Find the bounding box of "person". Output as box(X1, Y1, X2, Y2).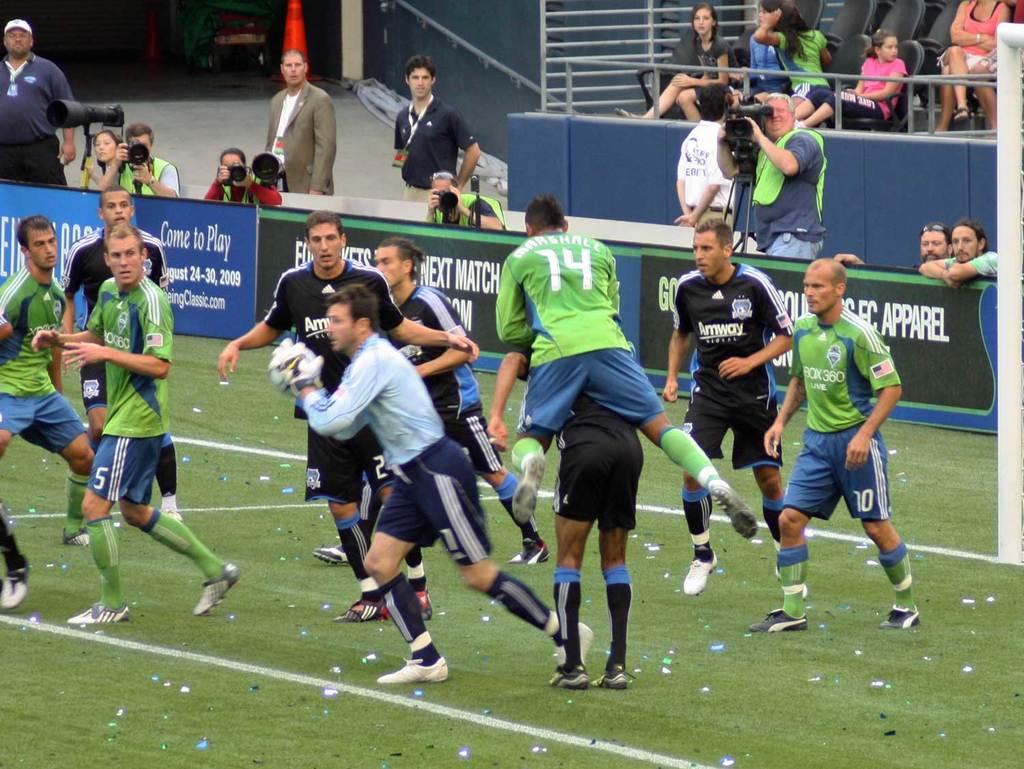
box(794, 29, 906, 131).
